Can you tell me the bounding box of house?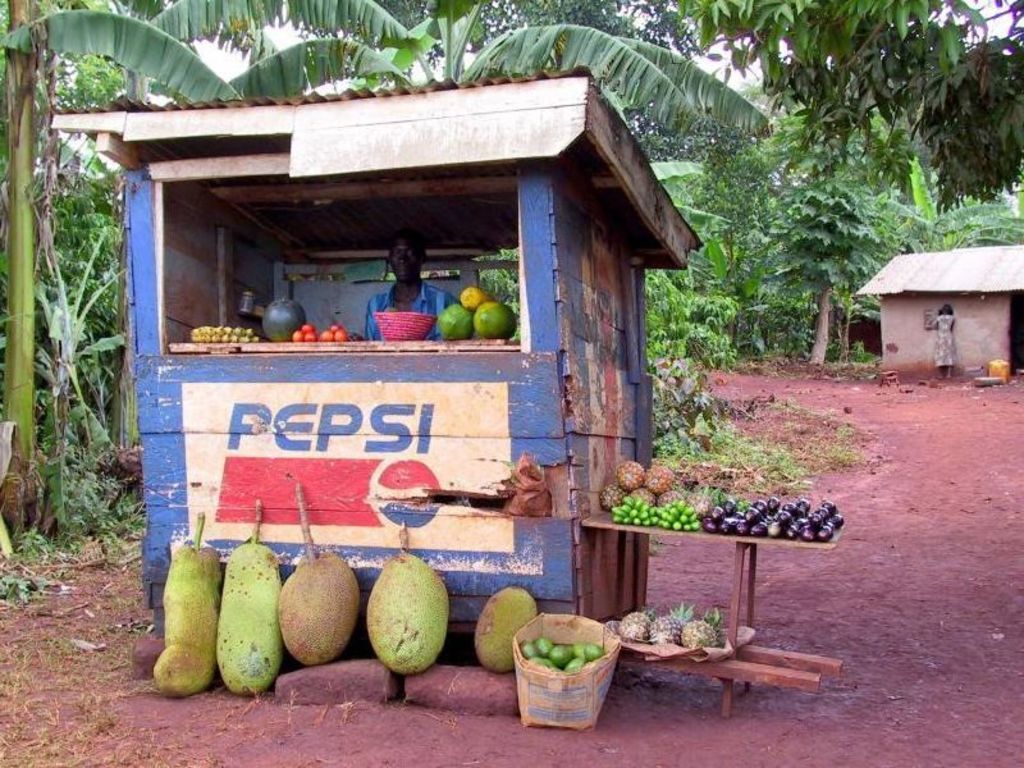
crop(859, 223, 1021, 381).
